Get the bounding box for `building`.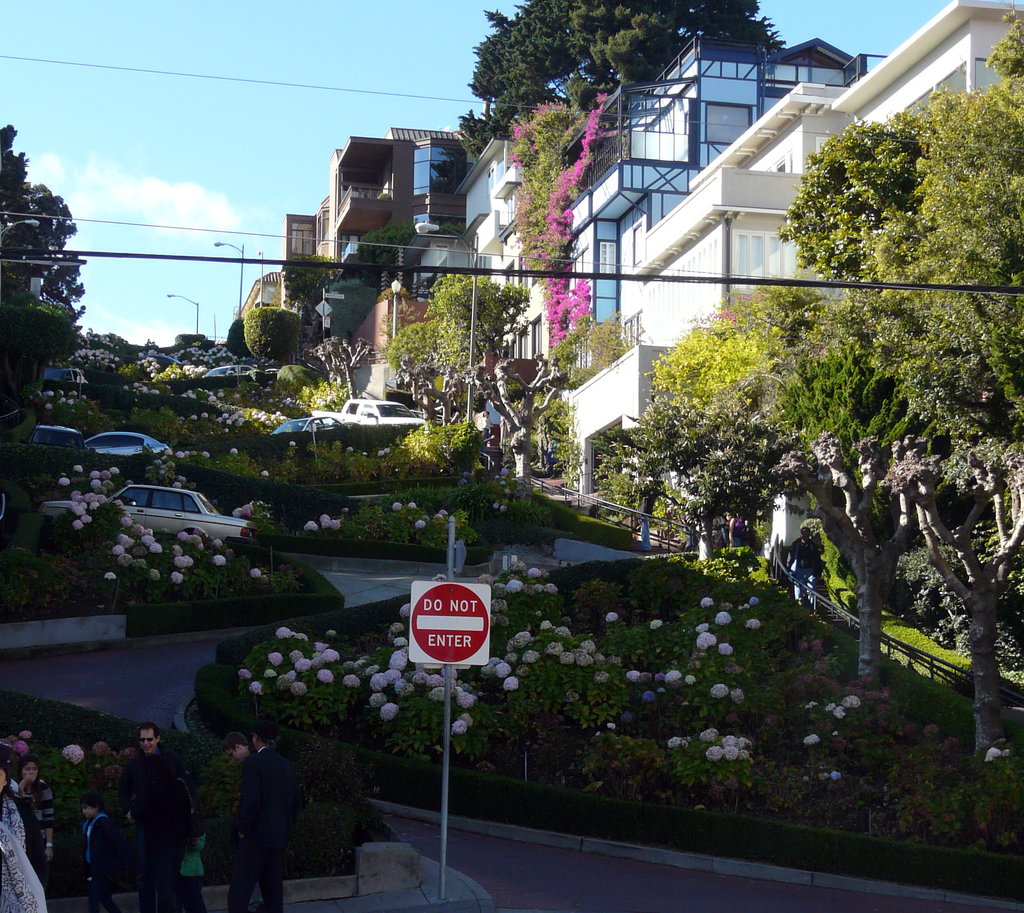
bbox=[564, 28, 898, 378].
